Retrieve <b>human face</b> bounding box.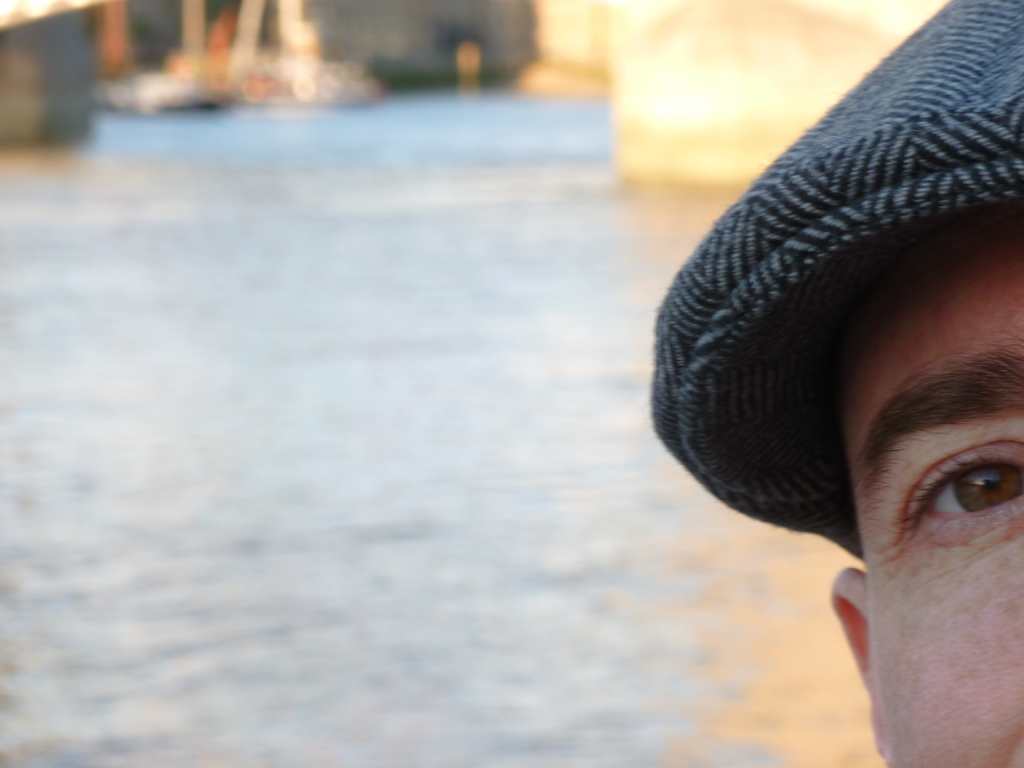
Bounding box: (828, 207, 1023, 767).
